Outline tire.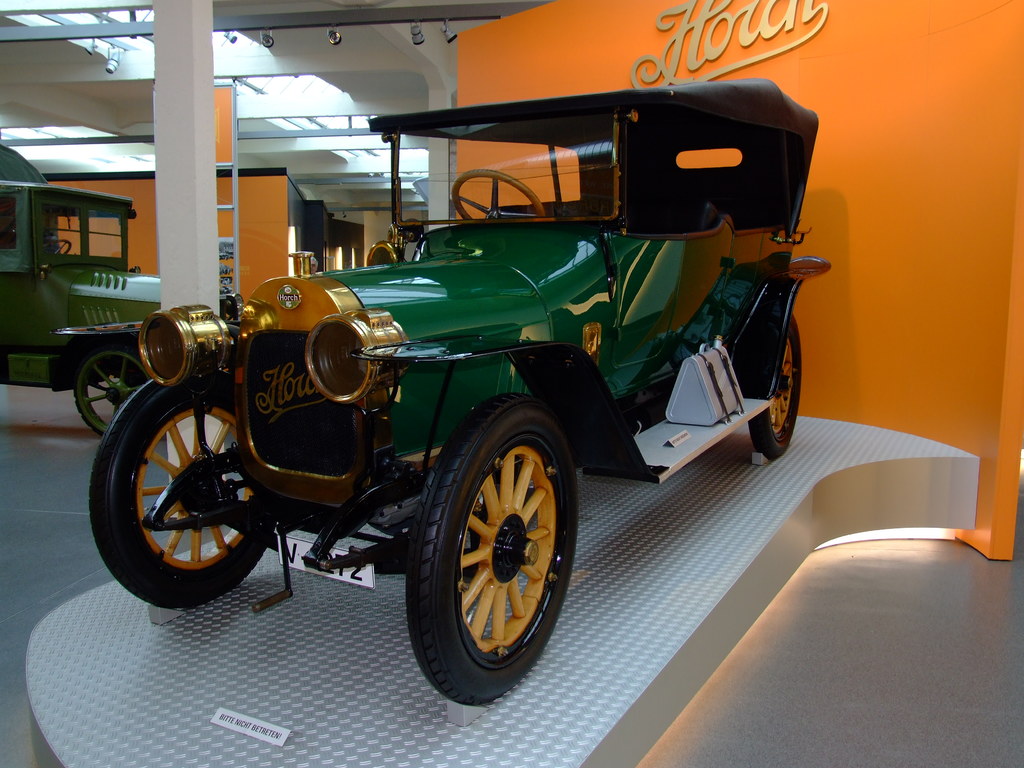
Outline: select_region(751, 311, 804, 456).
